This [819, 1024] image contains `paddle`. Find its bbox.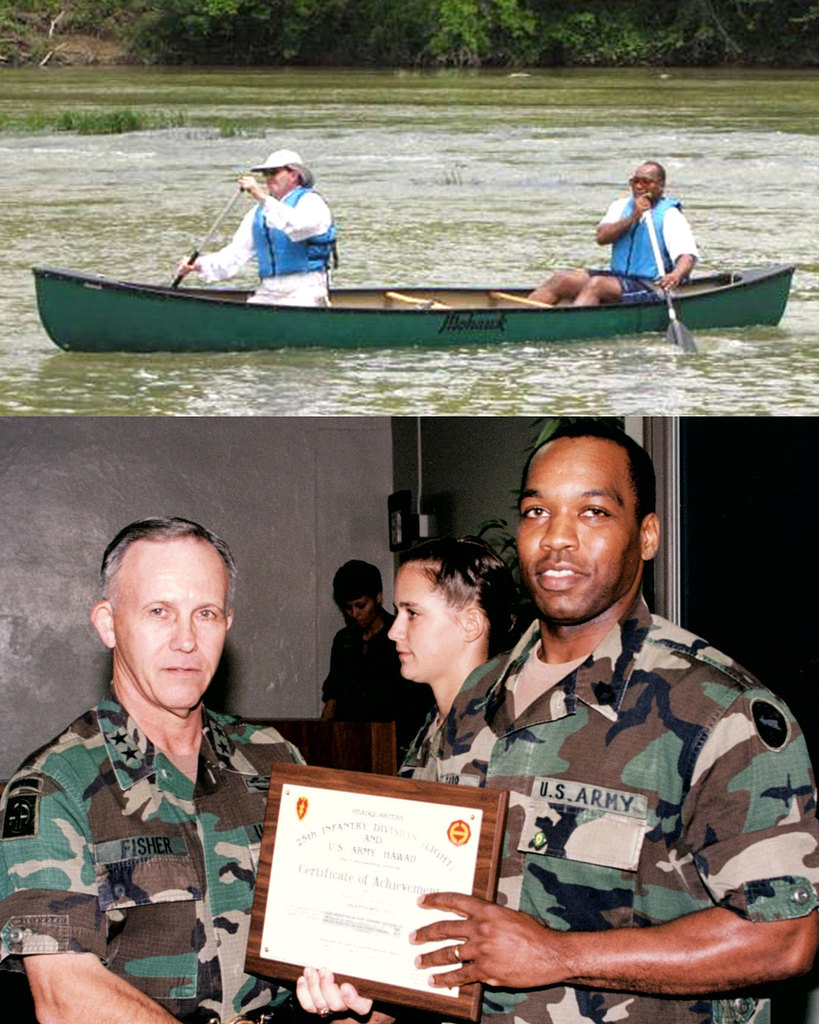
(167, 182, 244, 291).
